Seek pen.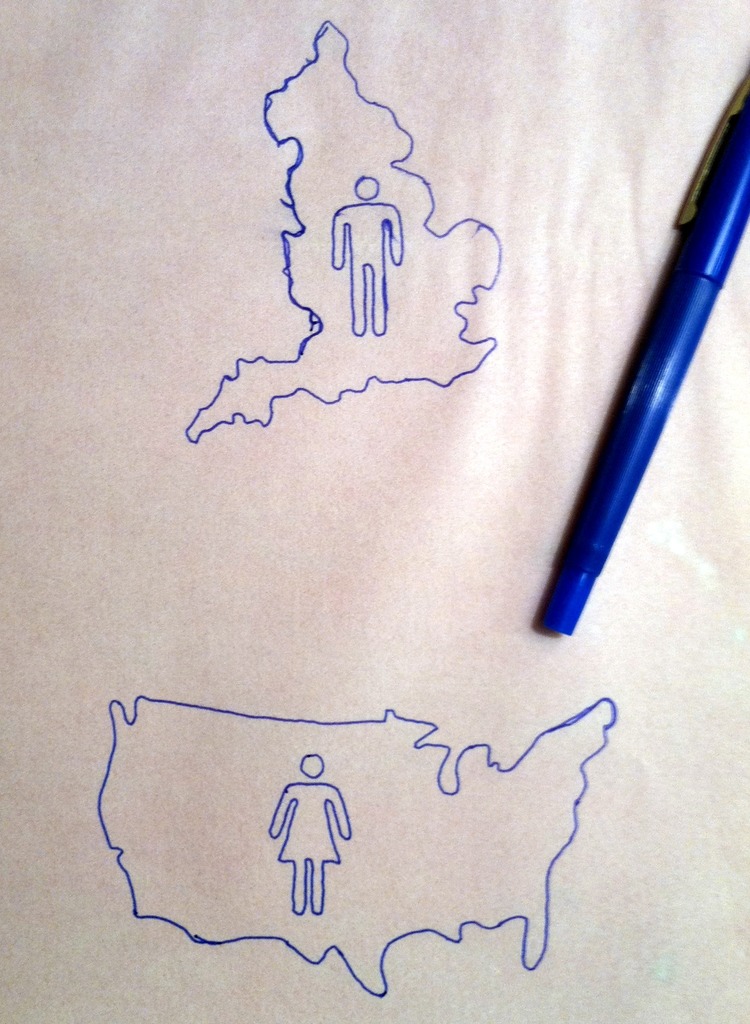
{"left": 549, "top": 70, "right": 749, "bottom": 652}.
